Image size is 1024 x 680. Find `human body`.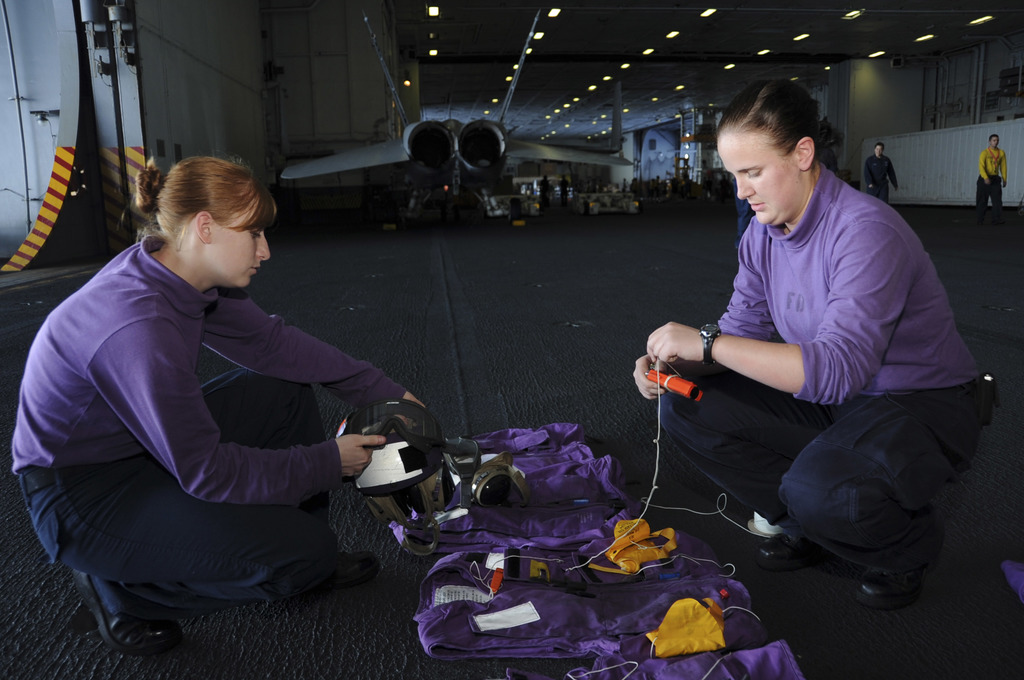
{"x1": 49, "y1": 141, "x2": 415, "y2": 660}.
